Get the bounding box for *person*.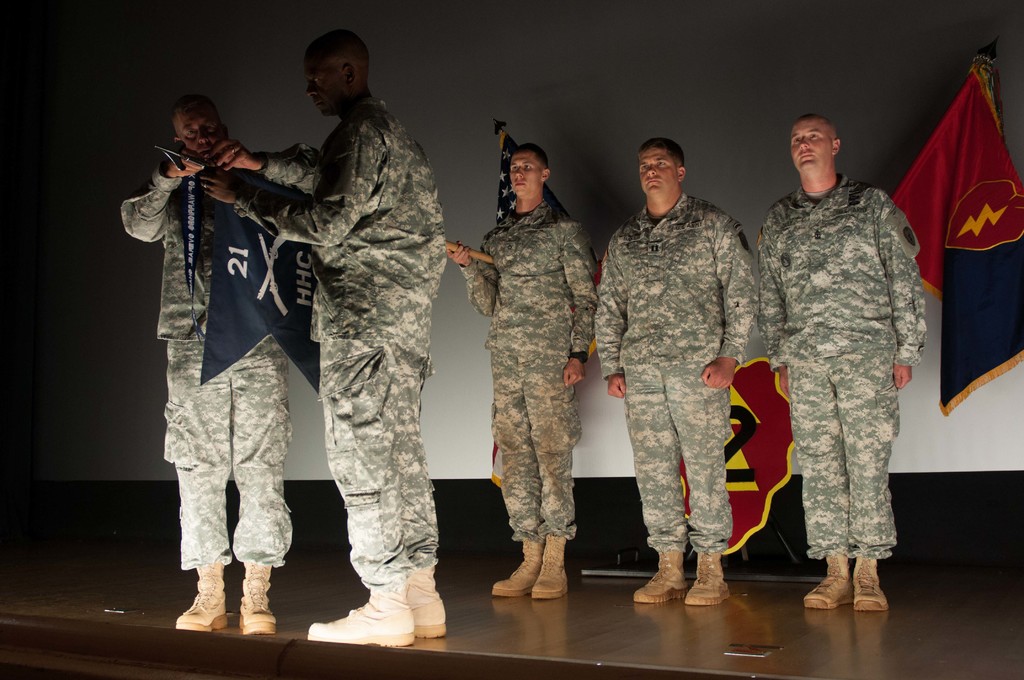
bbox=[205, 21, 445, 644].
